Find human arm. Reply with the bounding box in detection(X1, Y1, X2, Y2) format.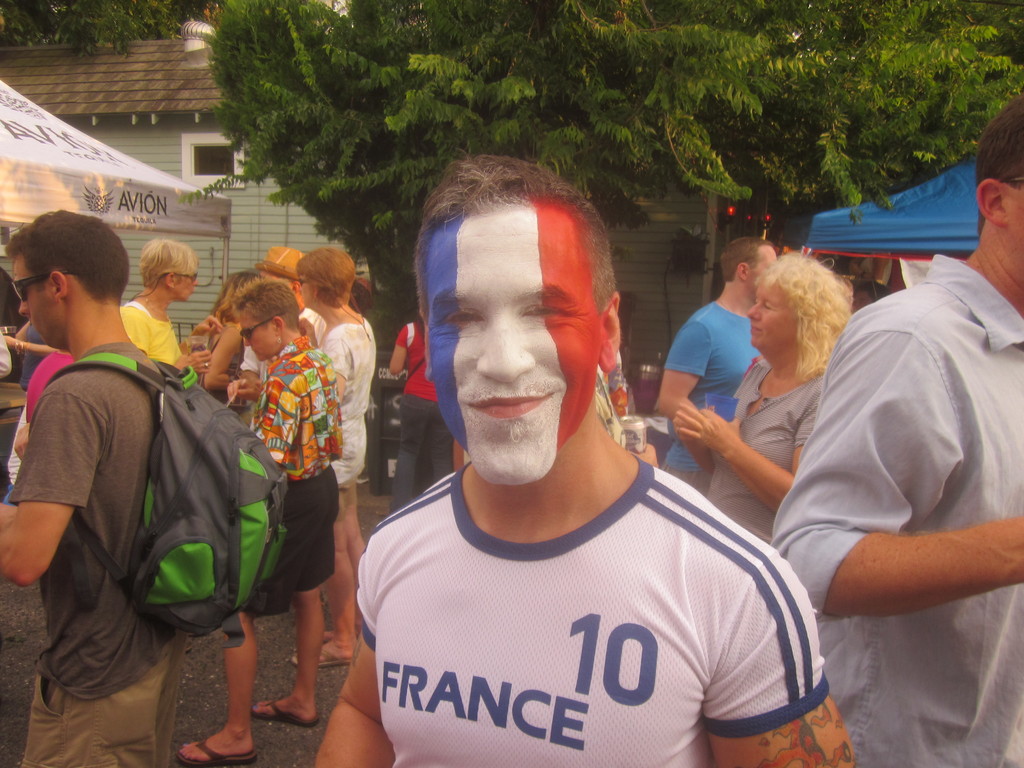
detection(311, 529, 394, 767).
